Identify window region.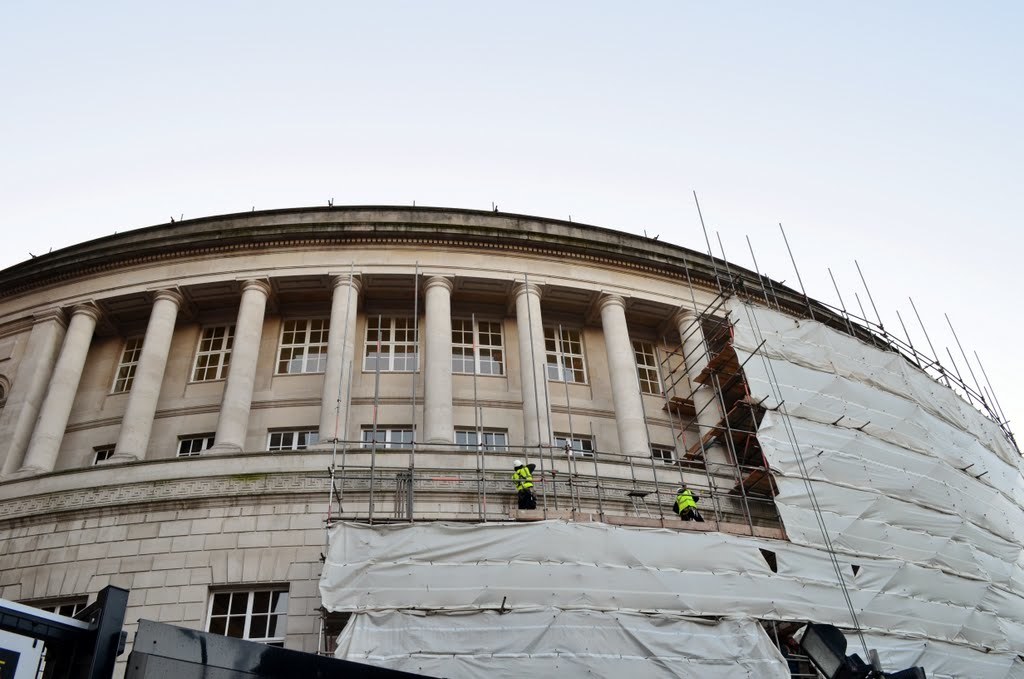
Region: locate(555, 433, 594, 458).
